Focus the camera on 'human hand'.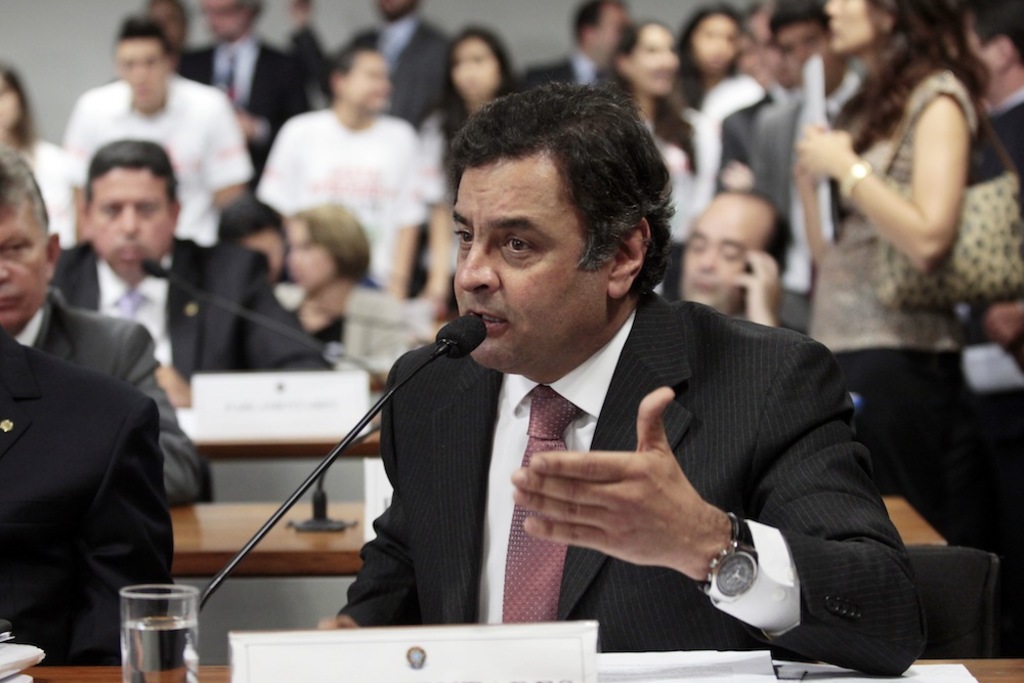
Focus region: BBox(154, 362, 195, 407).
